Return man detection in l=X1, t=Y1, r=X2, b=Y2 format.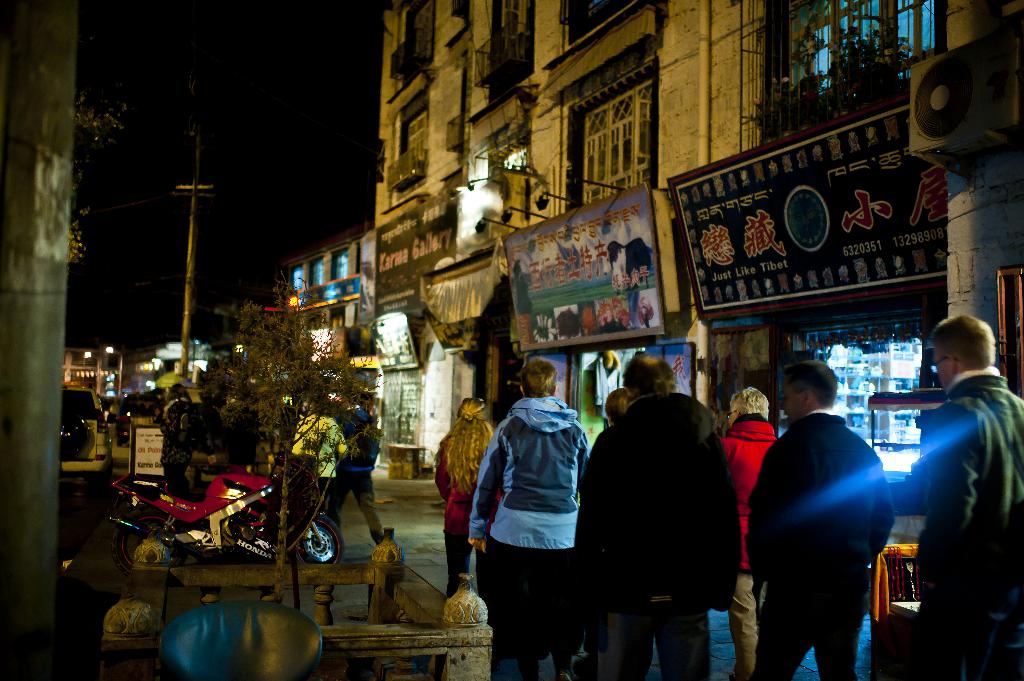
l=753, t=344, r=902, b=658.
